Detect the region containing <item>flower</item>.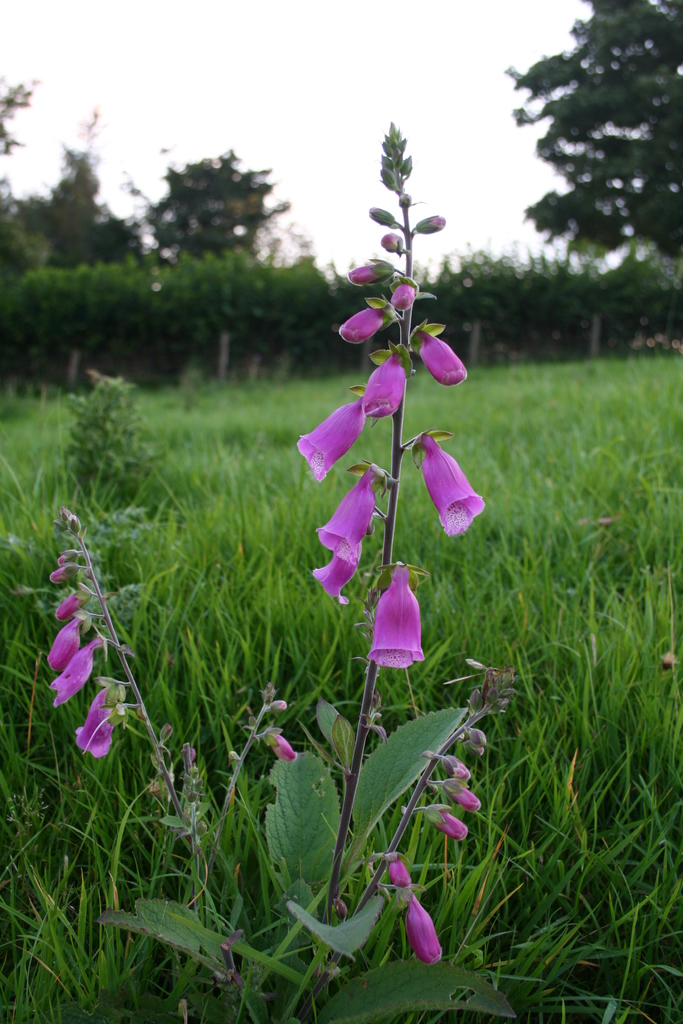
{"left": 77, "top": 684, "right": 115, "bottom": 757}.
